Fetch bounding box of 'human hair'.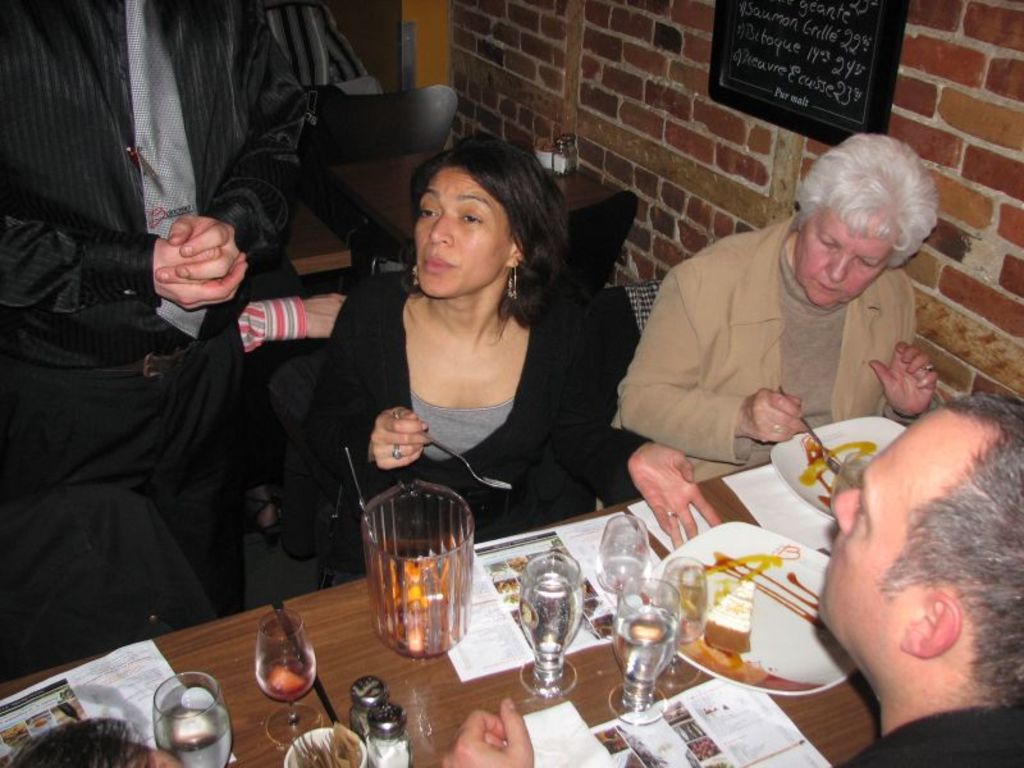
Bbox: locate(0, 716, 159, 767).
